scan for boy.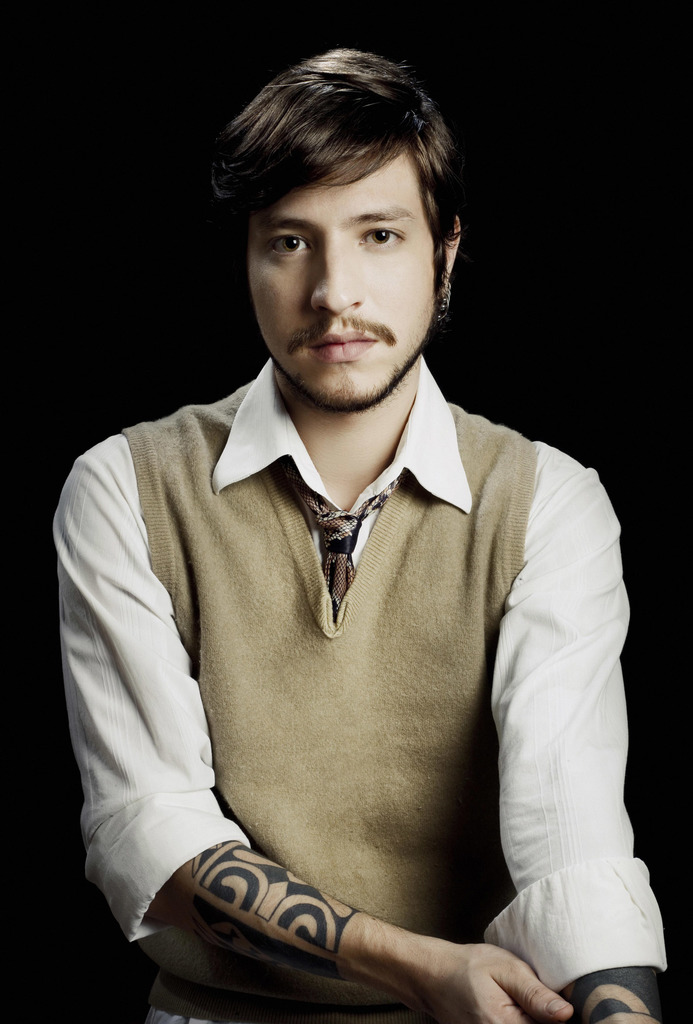
Scan result: crop(50, 49, 667, 1023).
